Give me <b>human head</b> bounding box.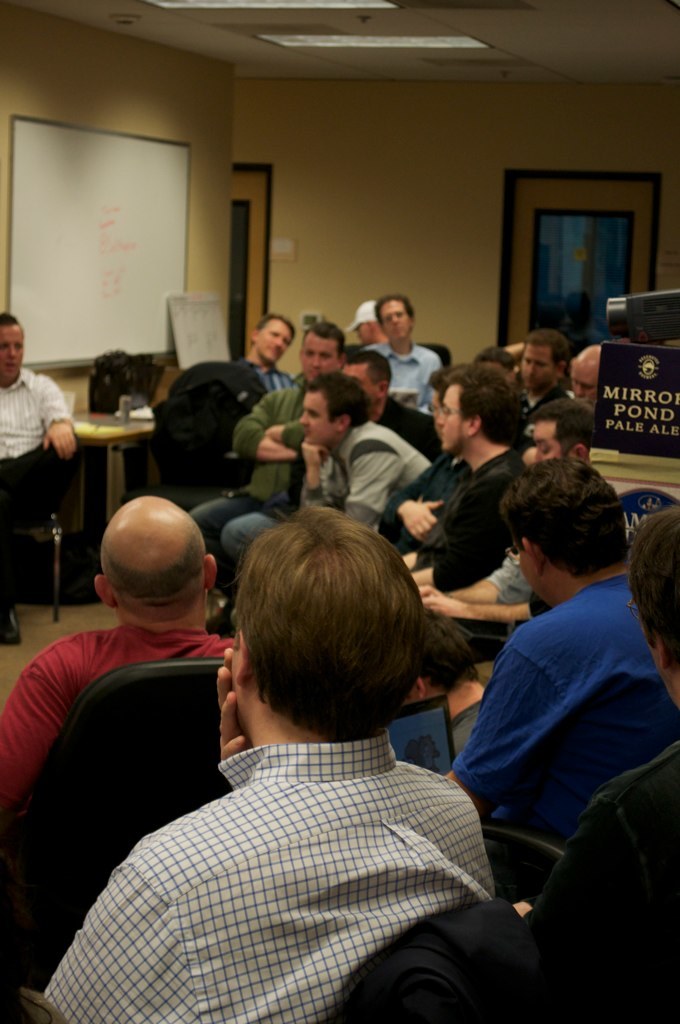
rect(217, 512, 451, 765).
